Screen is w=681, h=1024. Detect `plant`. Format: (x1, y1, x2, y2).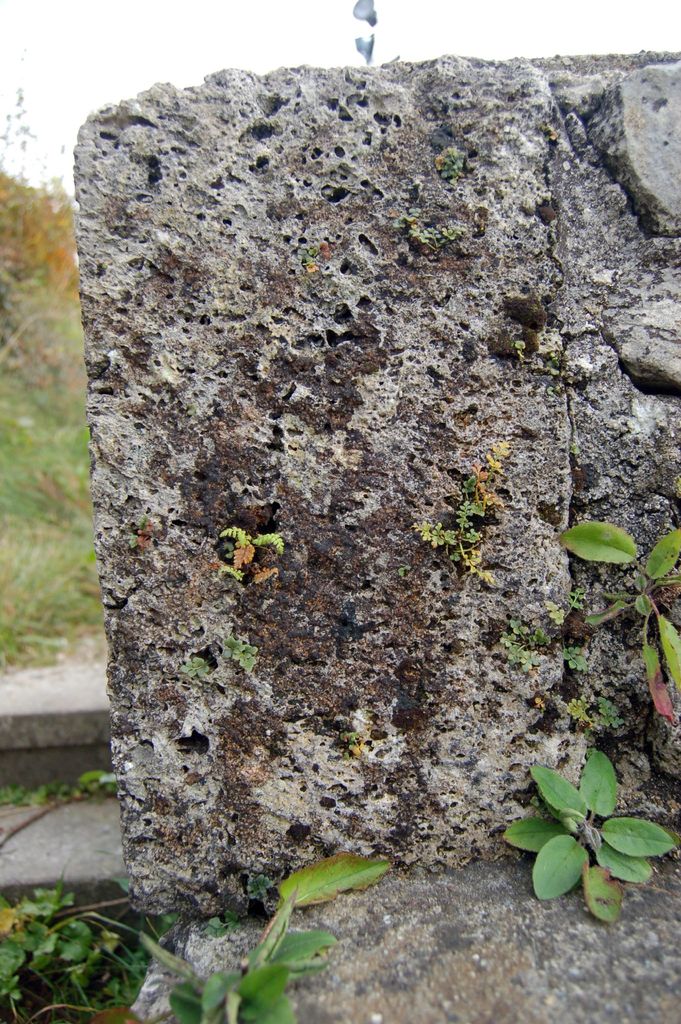
(200, 531, 289, 612).
